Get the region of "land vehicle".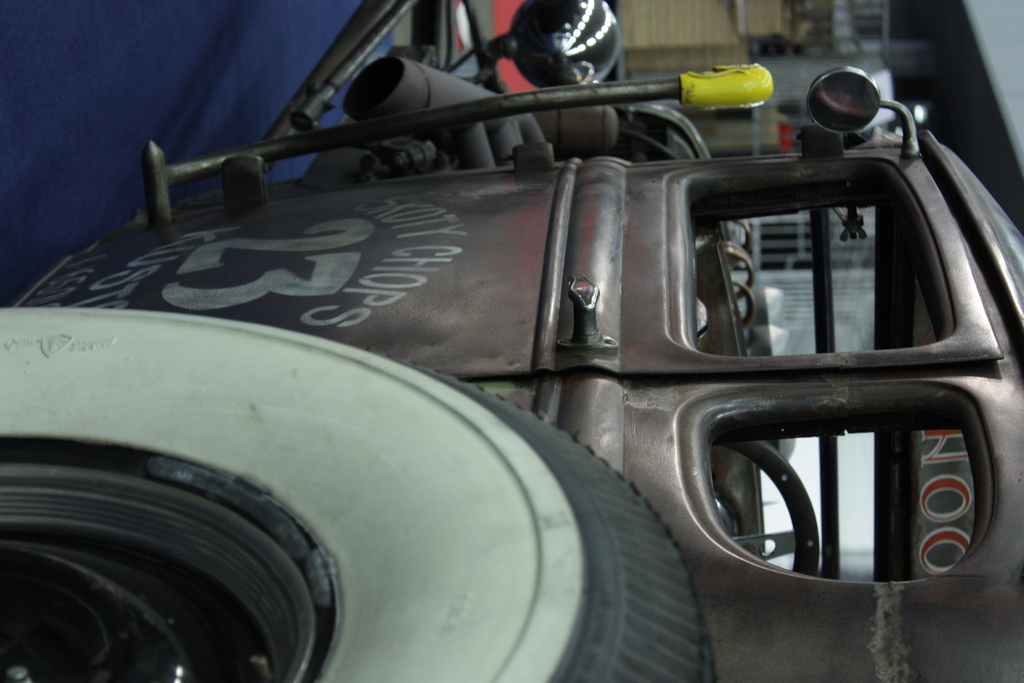
detection(0, 0, 1023, 682).
